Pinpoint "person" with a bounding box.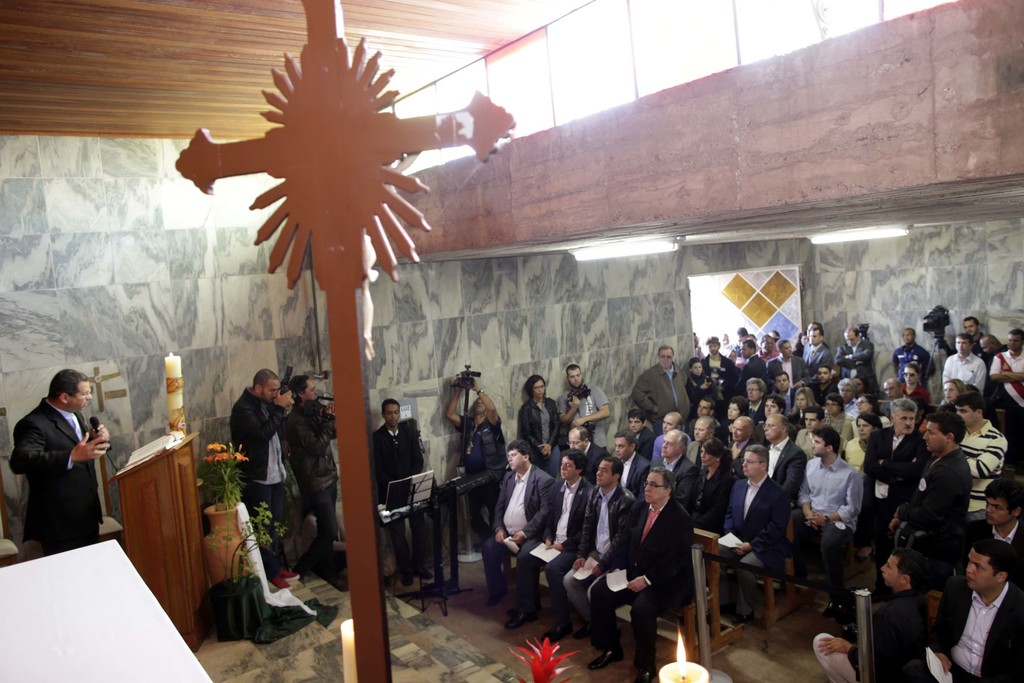
detection(979, 334, 1012, 367).
